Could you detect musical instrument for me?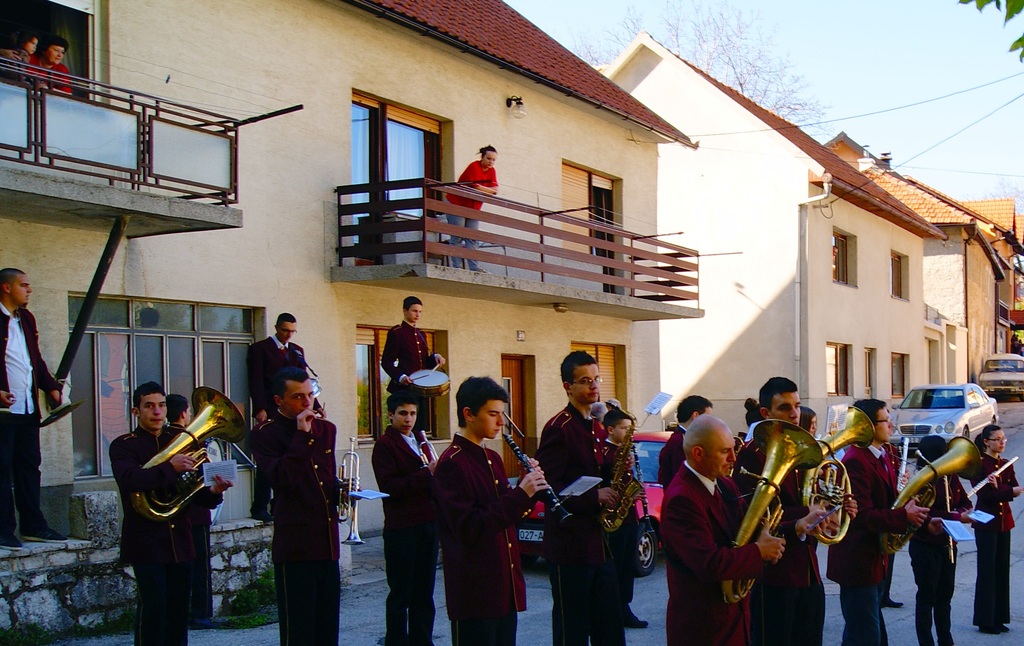
Detection result: bbox=[498, 435, 575, 526].
